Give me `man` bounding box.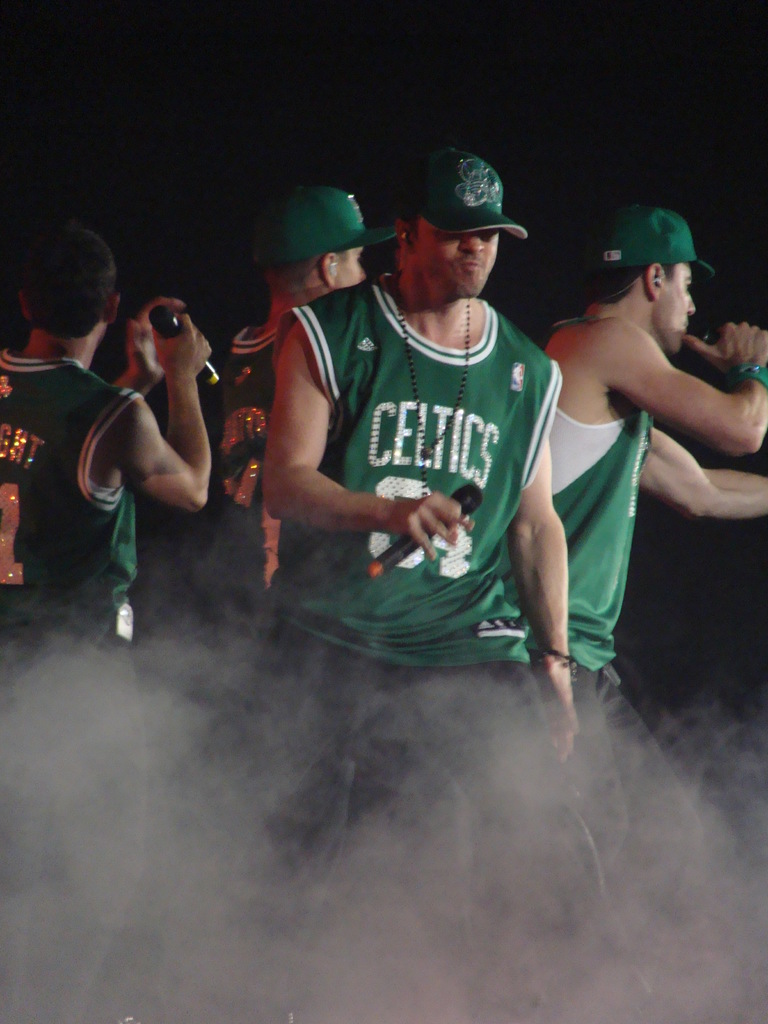
x1=206, y1=183, x2=396, y2=724.
